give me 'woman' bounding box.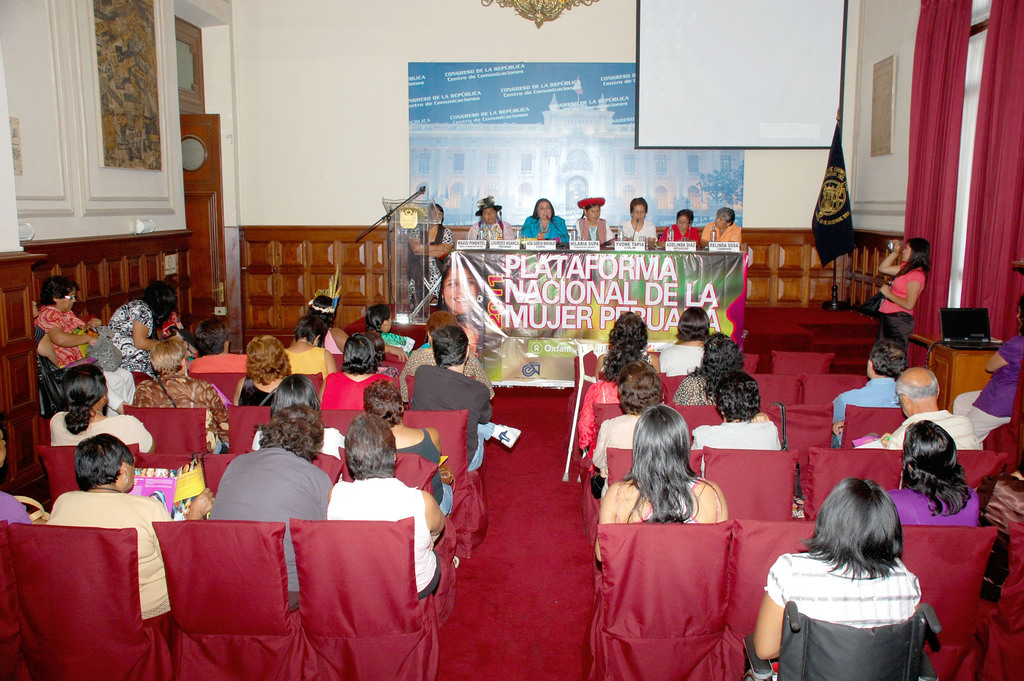
locate(687, 368, 781, 482).
